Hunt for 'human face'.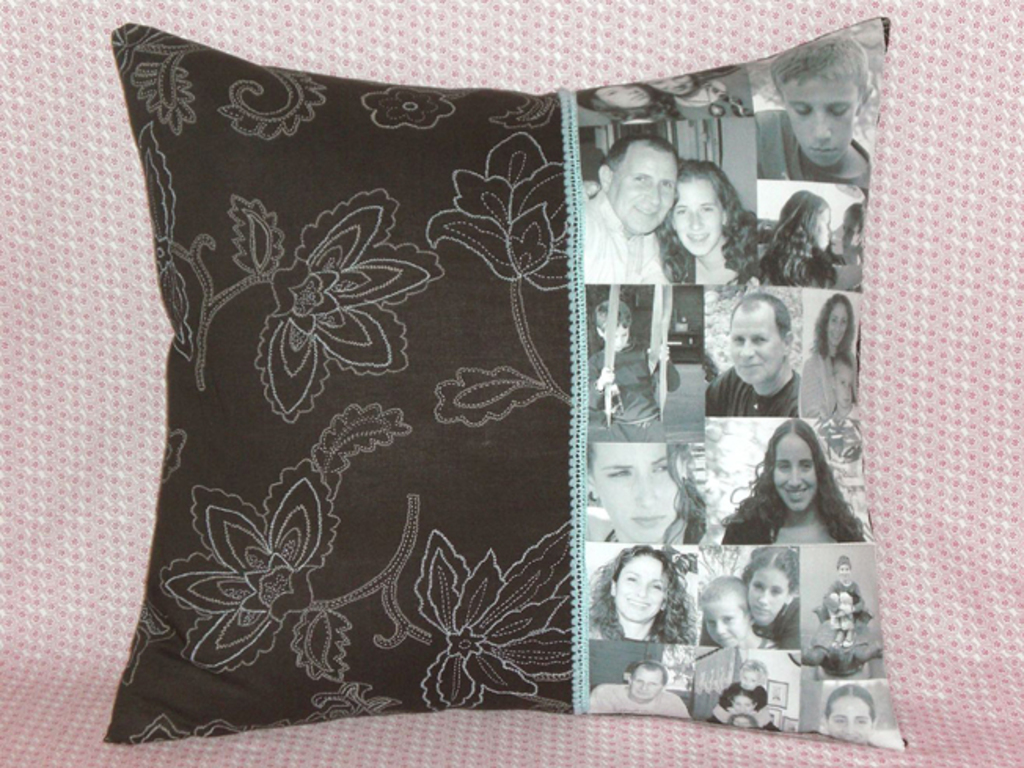
Hunted down at {"x1": 748, "y1": 565, "x2": 787, "y2": 625}.
